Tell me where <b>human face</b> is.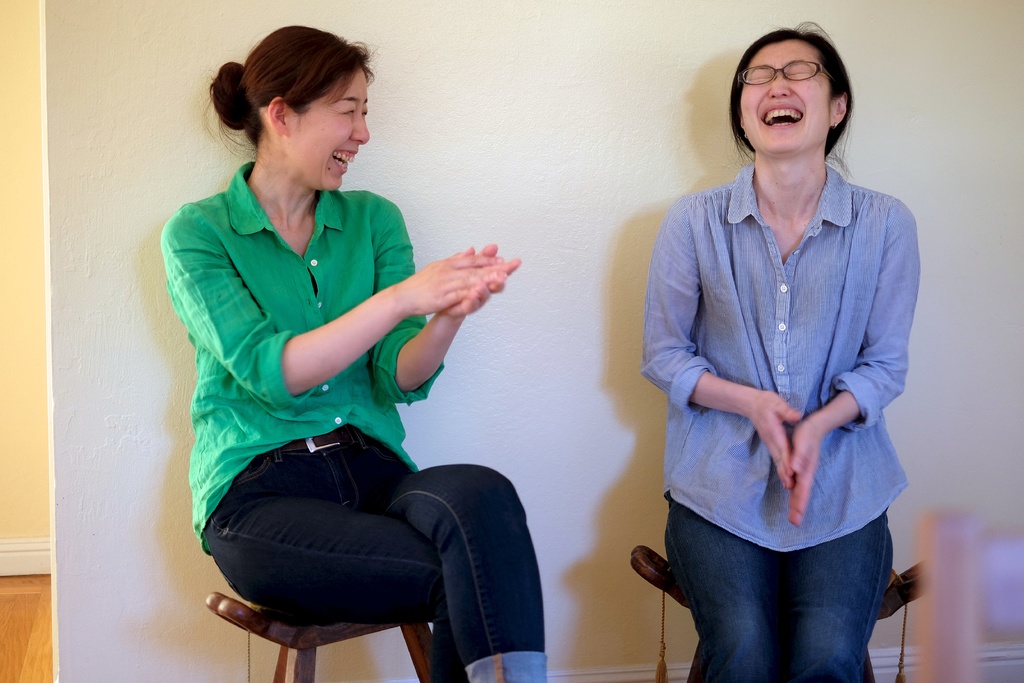
<b>human face</b> is at Rect(742, 40, 831, 152).
